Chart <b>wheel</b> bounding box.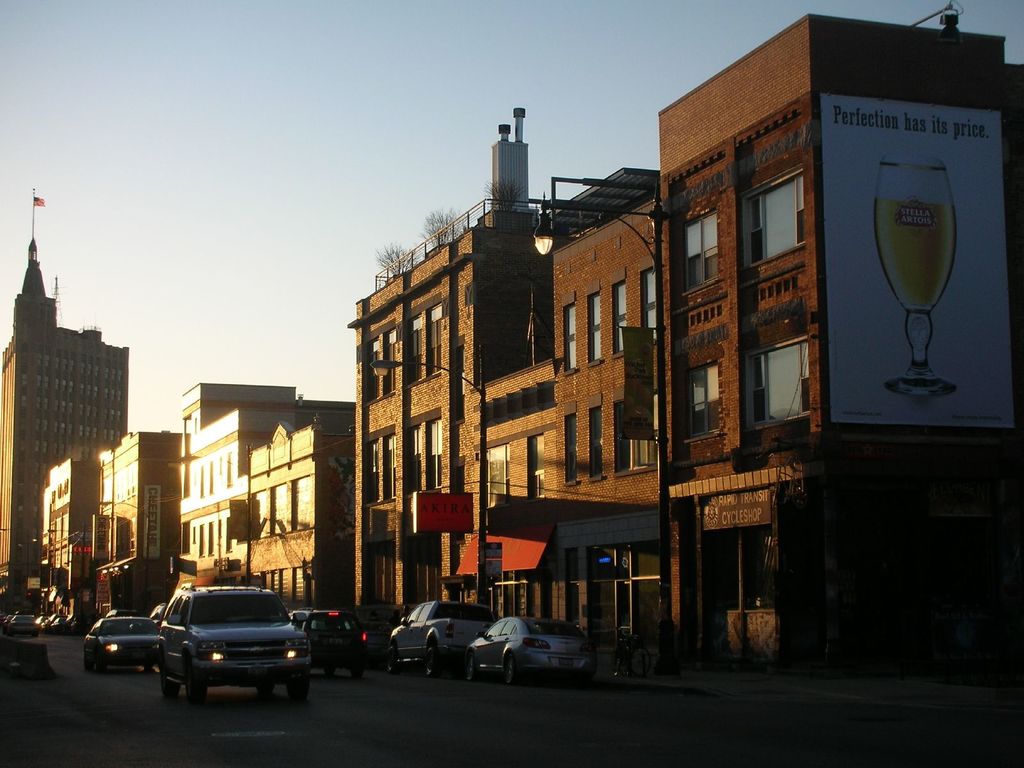
Charted: 504, 652, 524, 684.
